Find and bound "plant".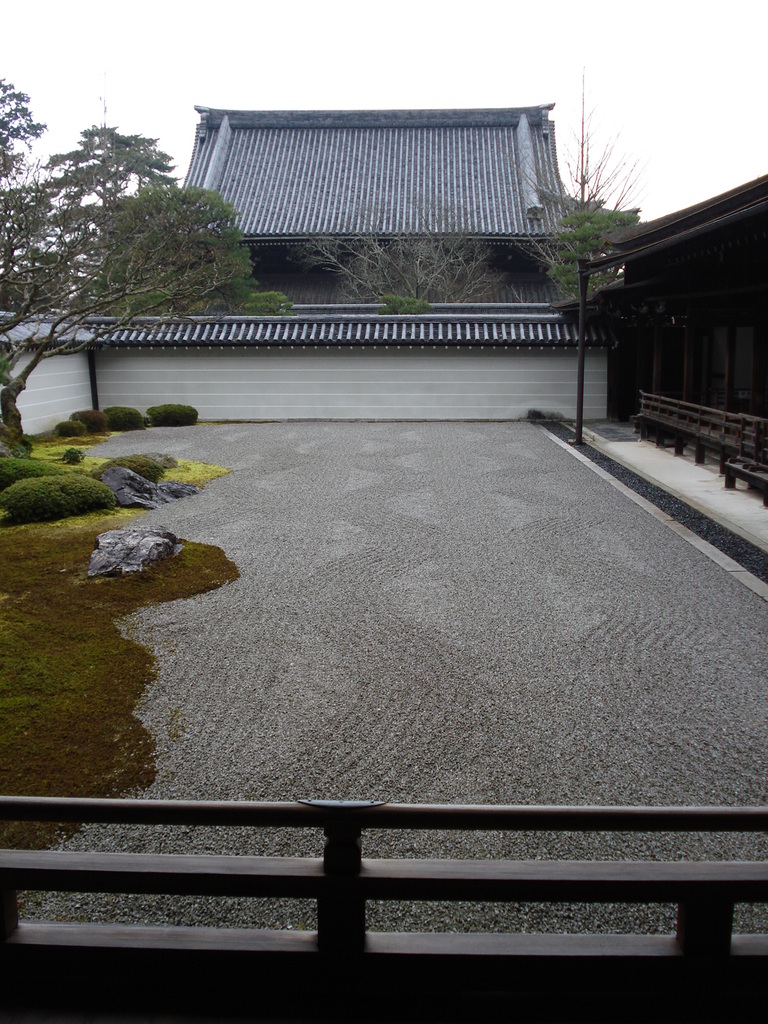
Bound: left=380, top=300, right=427, bottom=319.
